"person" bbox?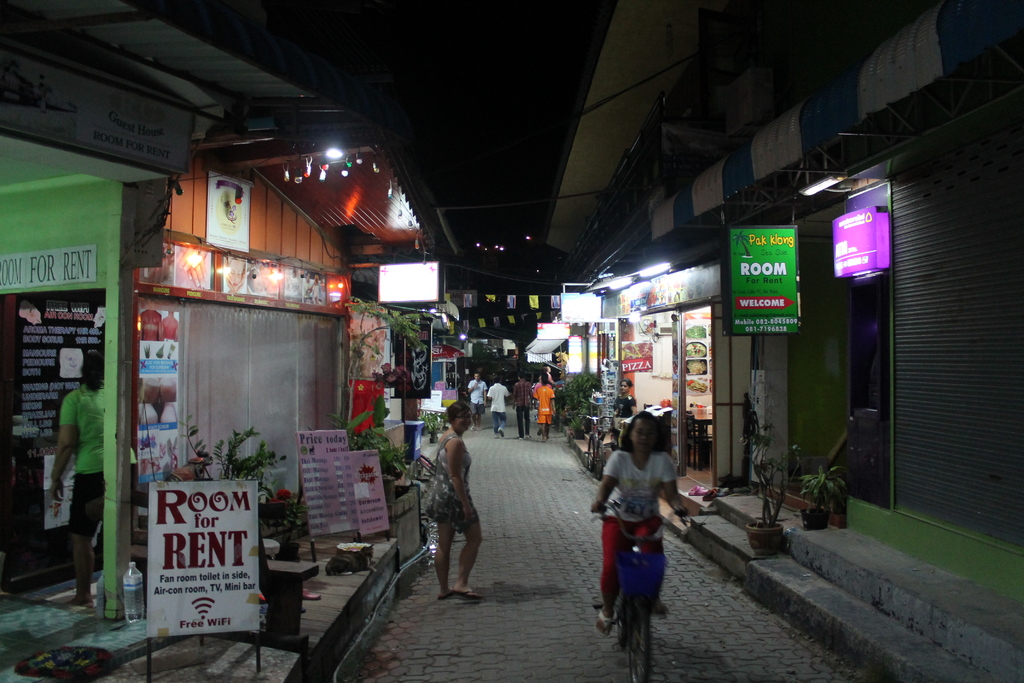
rect(469, 375, 495, 433)
